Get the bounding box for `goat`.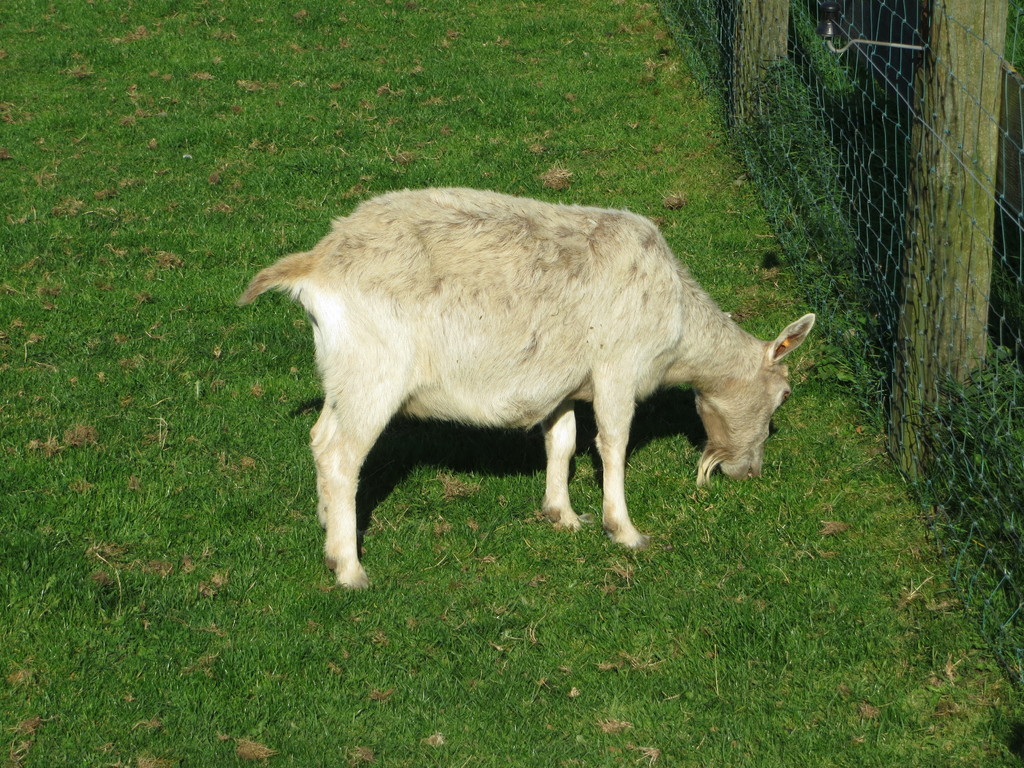
239 183 818 593.
